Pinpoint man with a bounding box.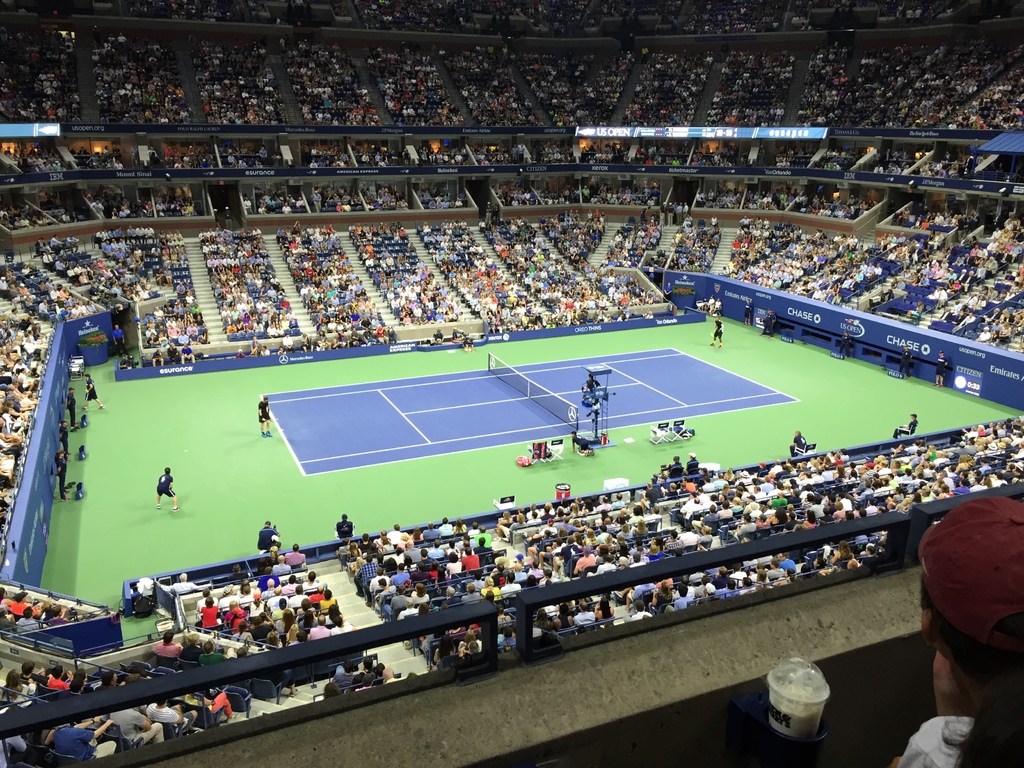
l=285, t=589, r=311, b=607.
